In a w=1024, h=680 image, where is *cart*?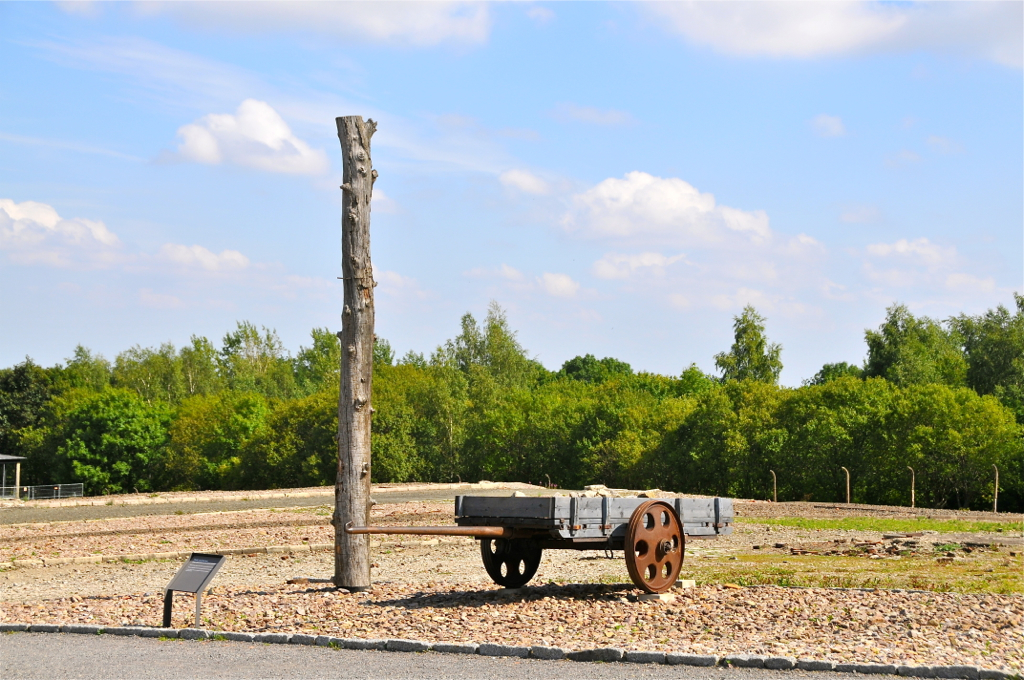
349:489:732:591.
